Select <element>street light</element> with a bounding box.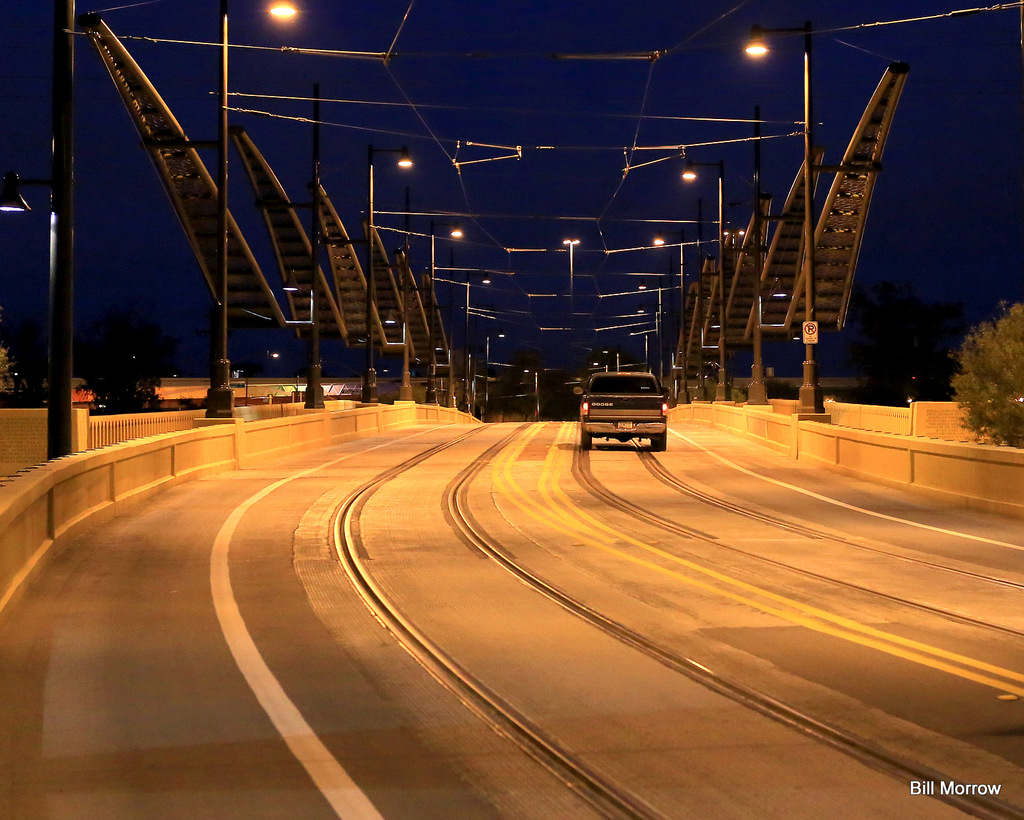
select_region(212, 0, 298, 421).
